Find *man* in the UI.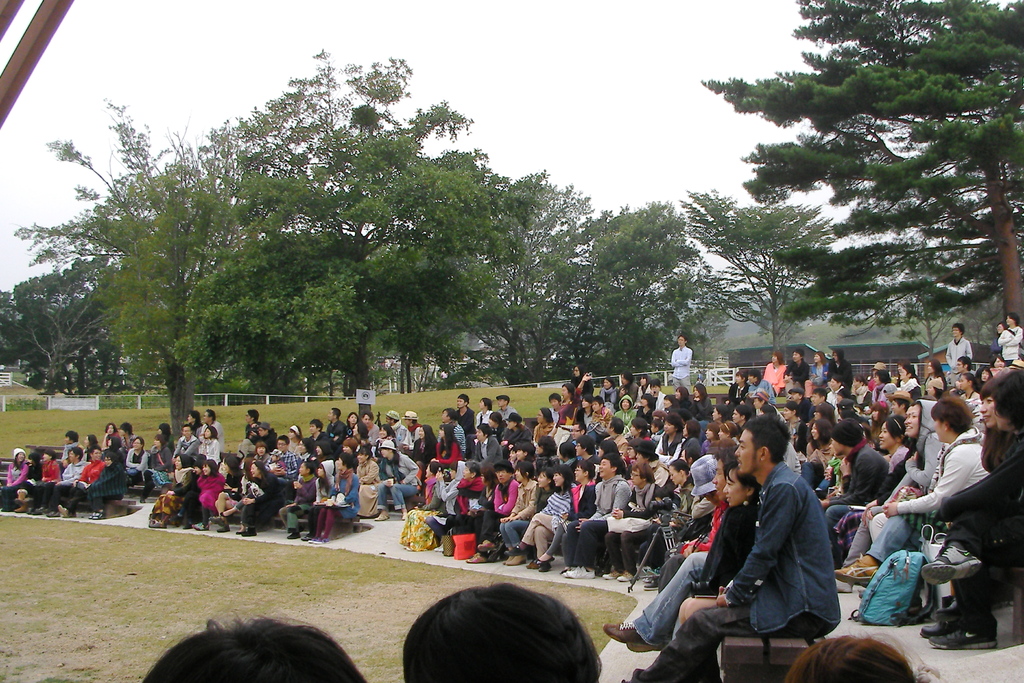
UI element at (271, 435, 302, 488).
